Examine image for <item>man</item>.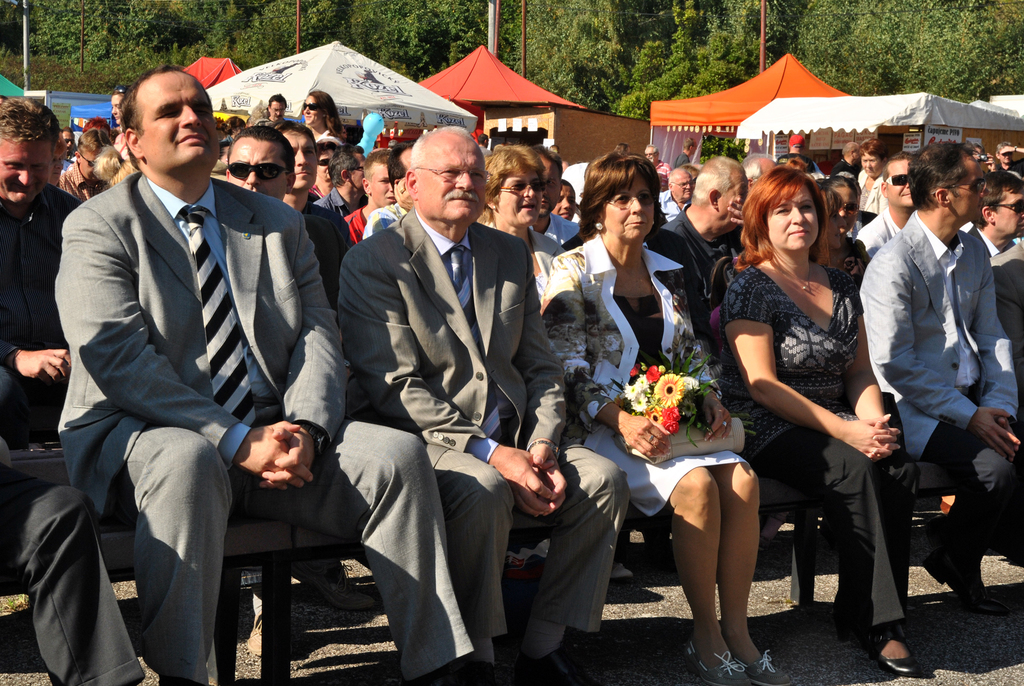
Examination result: x1=744 y1=153 x2=776 y2=185.
